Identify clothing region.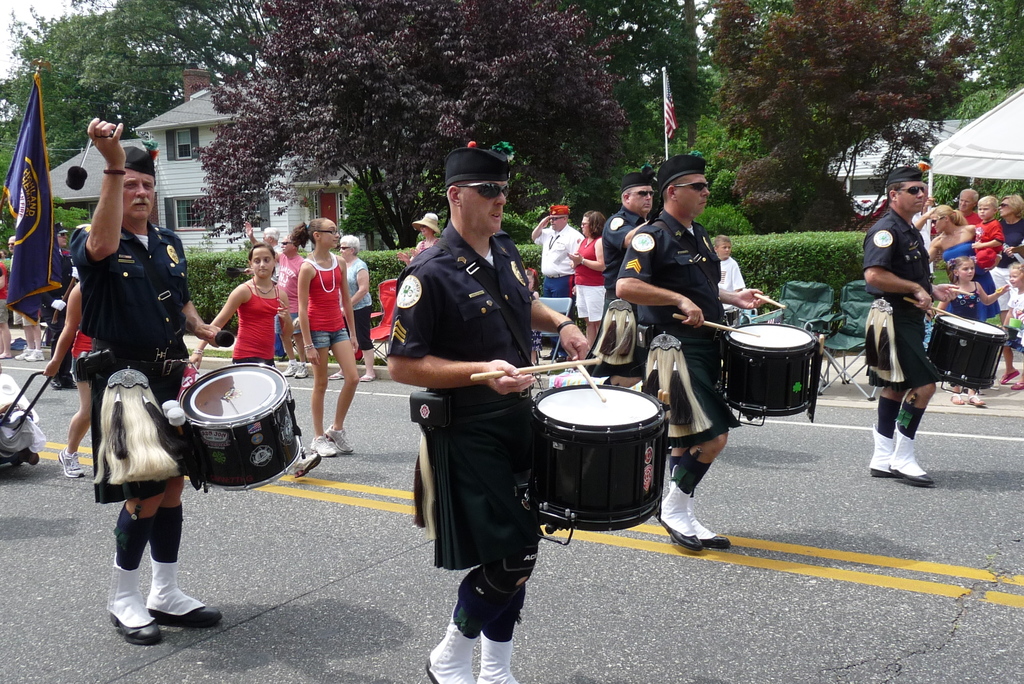
Region: l=606, t=207, r=644, b=296.
